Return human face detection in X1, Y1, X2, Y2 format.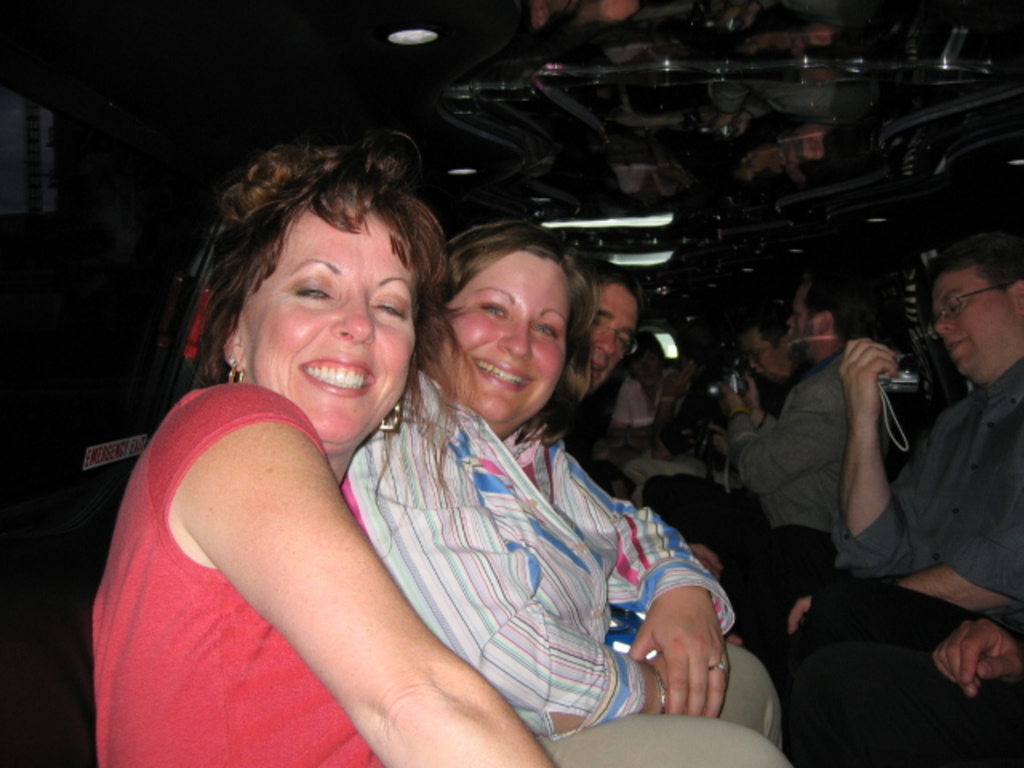
238, 203, 419, 445.
